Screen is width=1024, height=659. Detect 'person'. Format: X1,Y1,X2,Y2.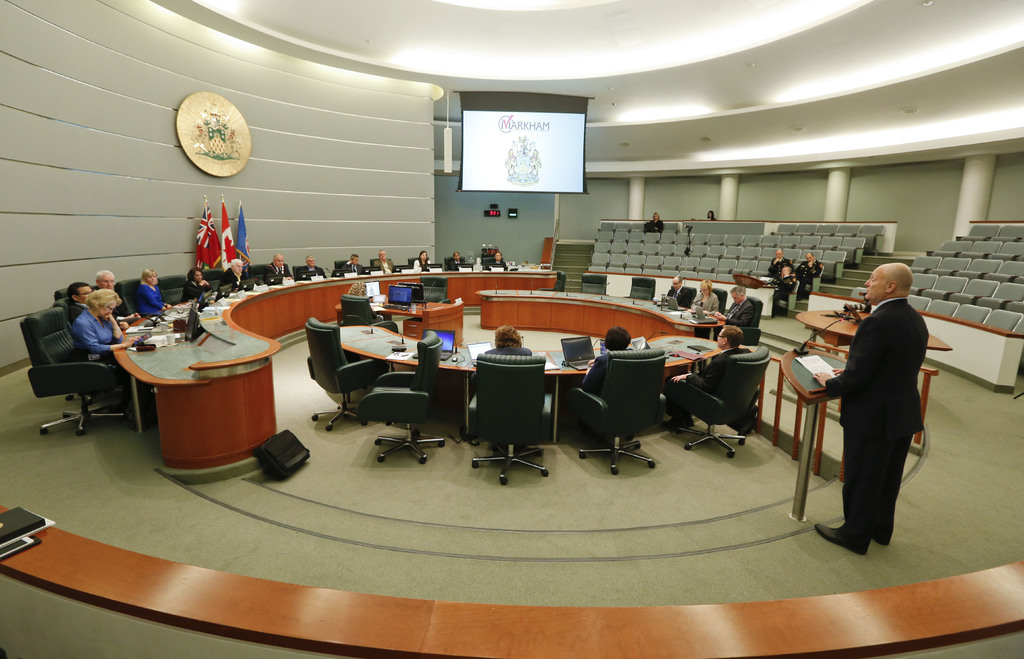
798,253,824,307.
